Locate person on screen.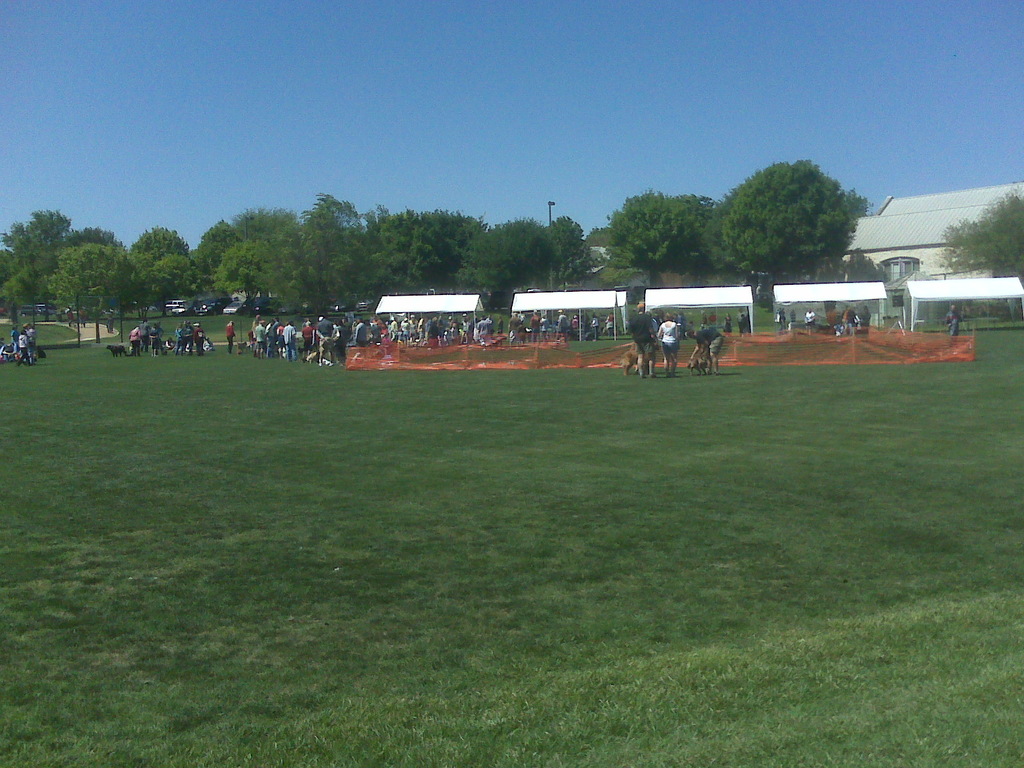
On screen at crop(867, 309, 869, 319).
